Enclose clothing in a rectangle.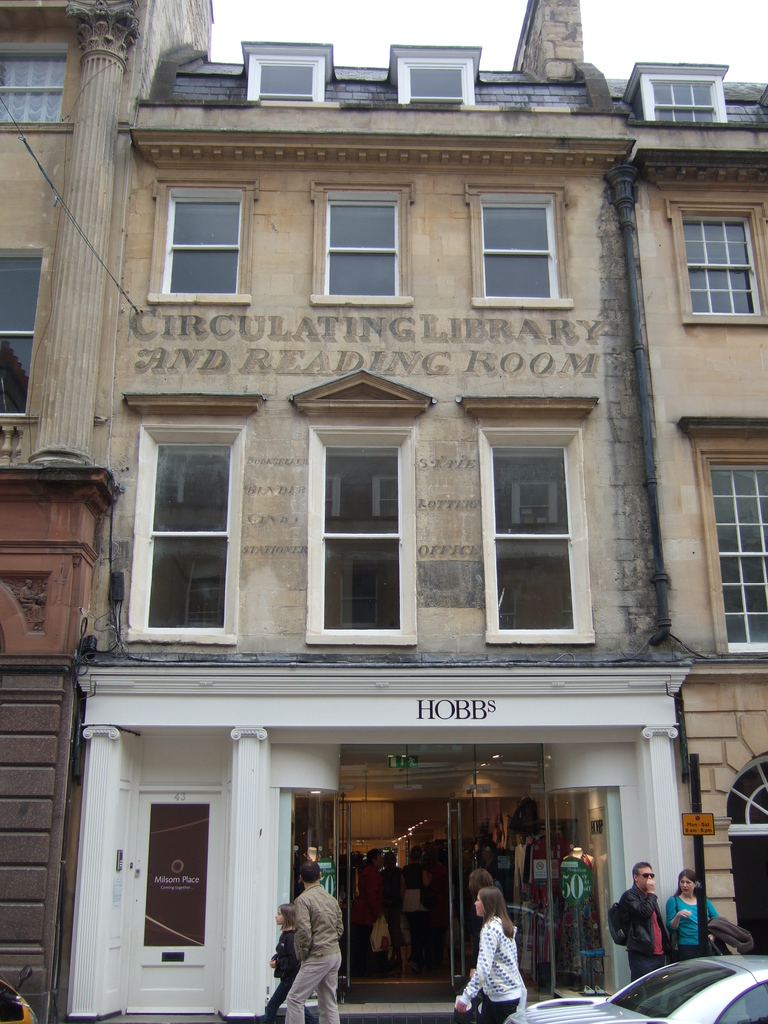
{"left": 467, "top": 906, "right": 545, "bottom": 1016}.
